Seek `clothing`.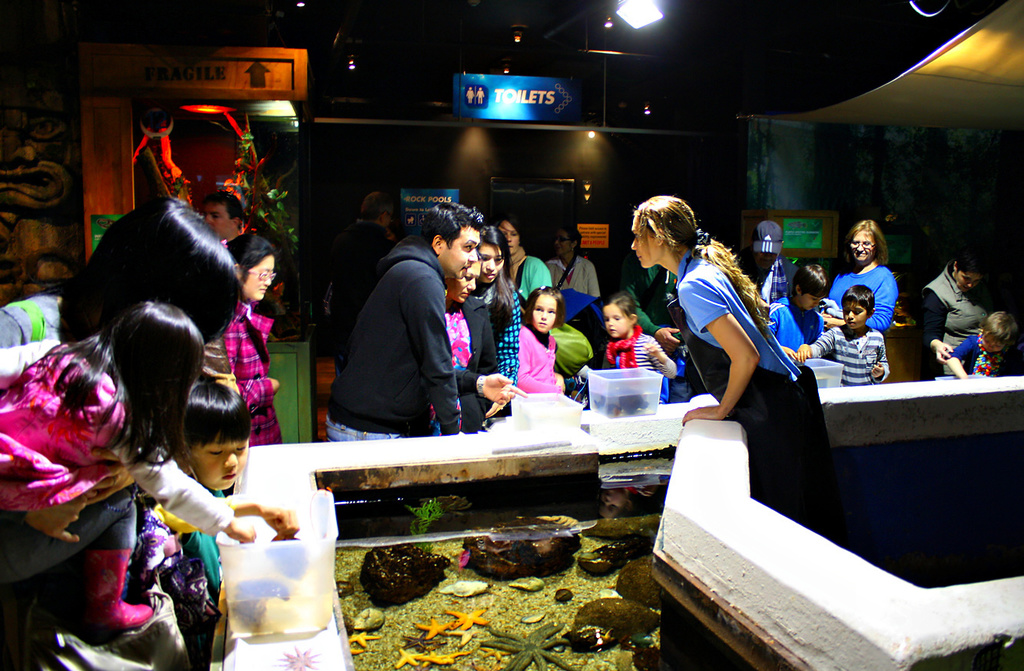
box=[445, 301, 483, 428].
